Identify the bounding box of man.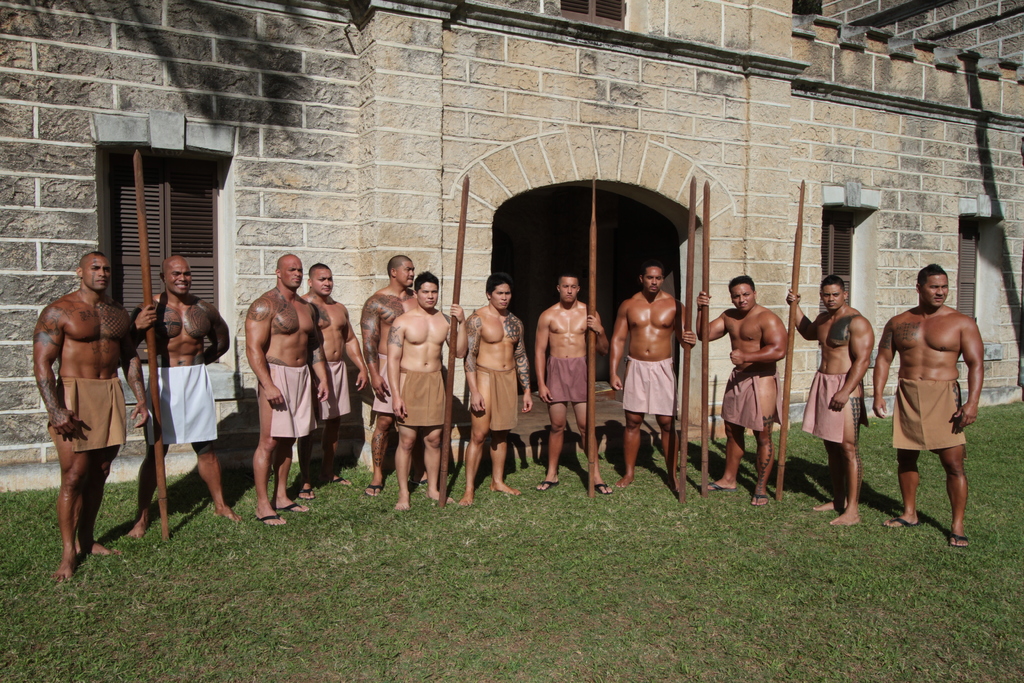
(left=805, top=284, right=870, bottom=505).
